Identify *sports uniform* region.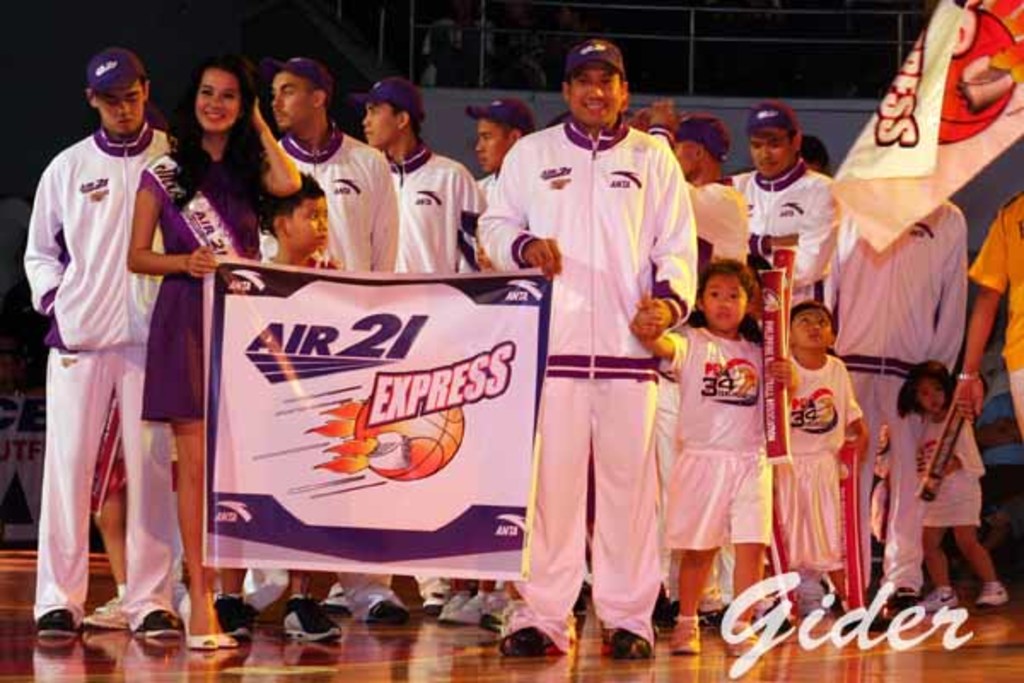
Region: 727, 169, 829, 294.
